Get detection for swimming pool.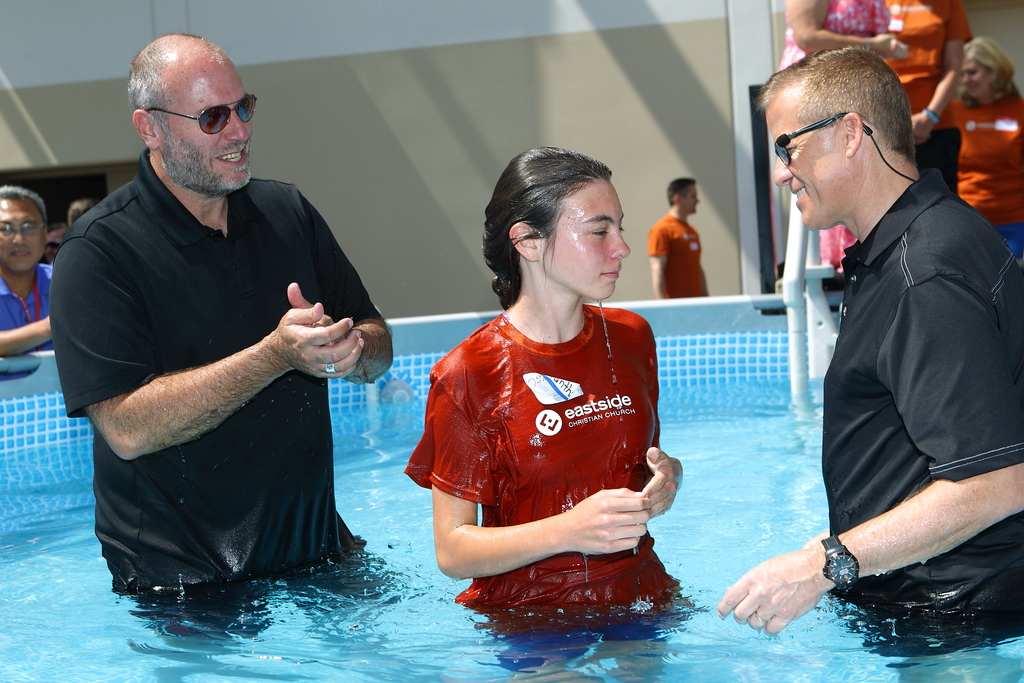
Detection: {"x1": 0, "y1": 296, "x2": 1023, "y2": 682}.
